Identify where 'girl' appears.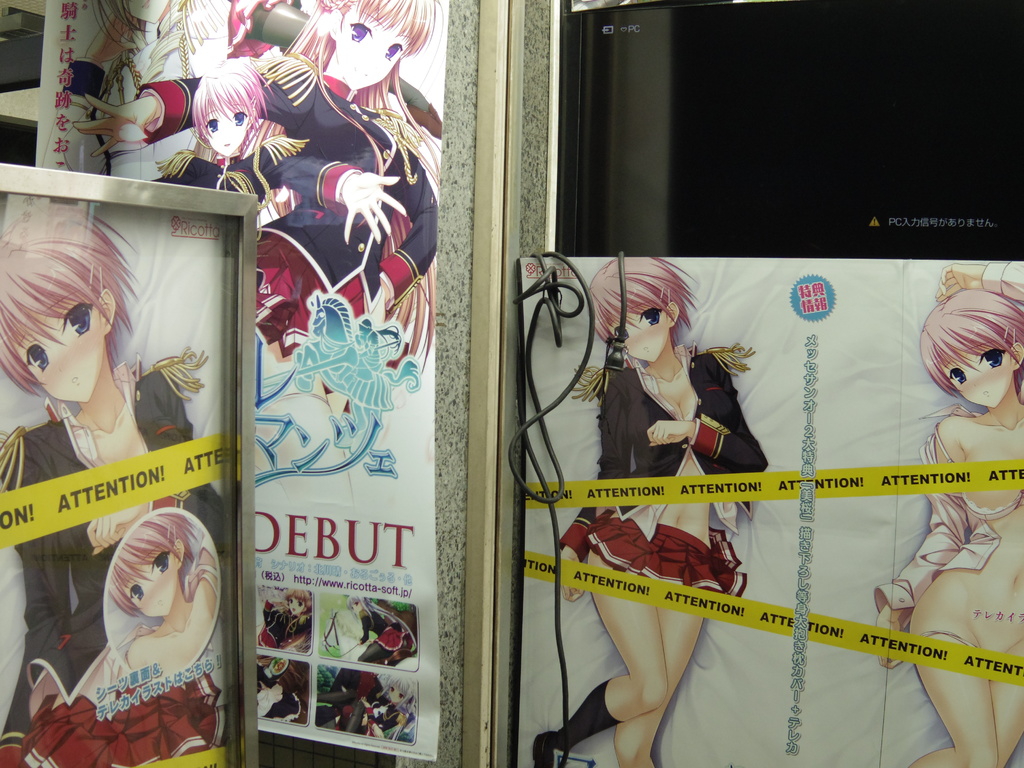
Appears at x1=258, y1=659, x2=301, y2=721.
